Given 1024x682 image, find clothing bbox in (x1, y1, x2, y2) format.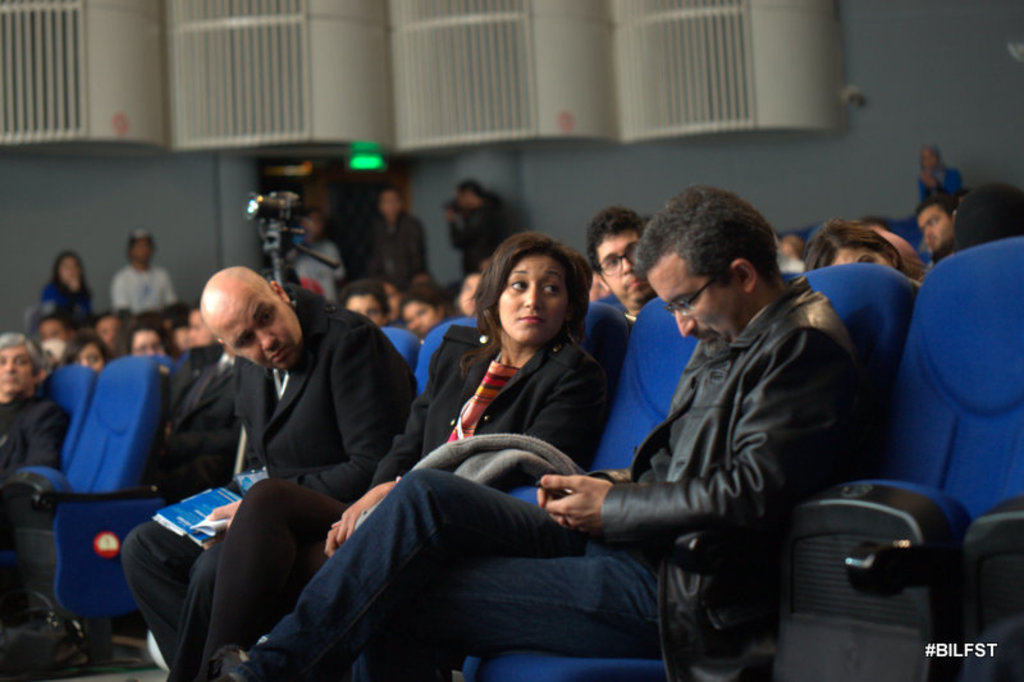
(919, 166, 970, 209).
